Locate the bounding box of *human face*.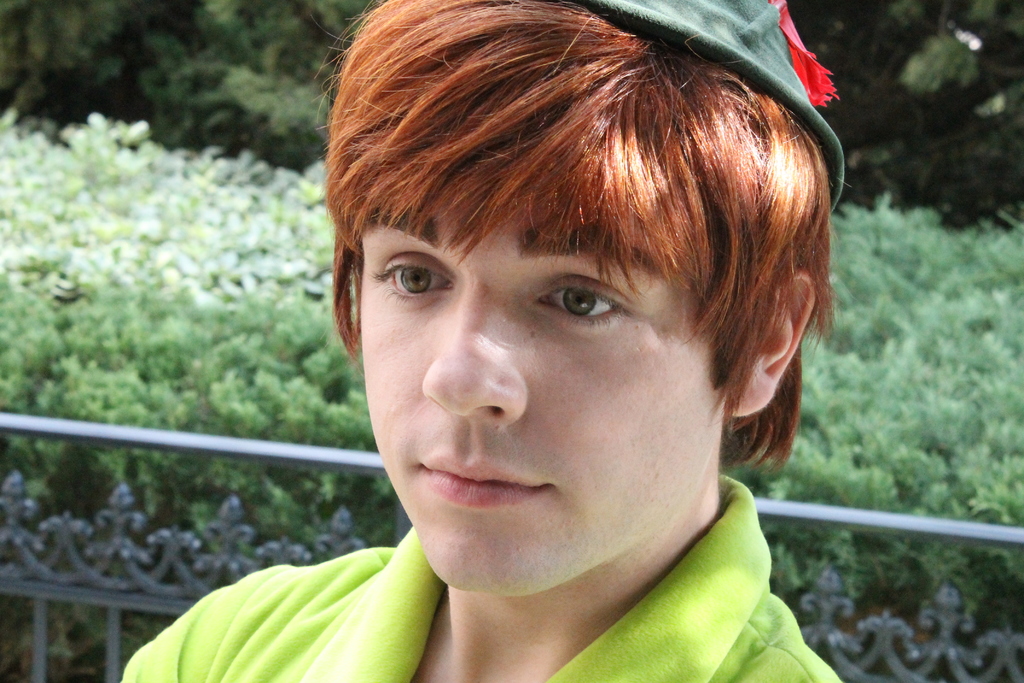
Bounding box: (x1=357, y1=215, x2=733, y2=583).
